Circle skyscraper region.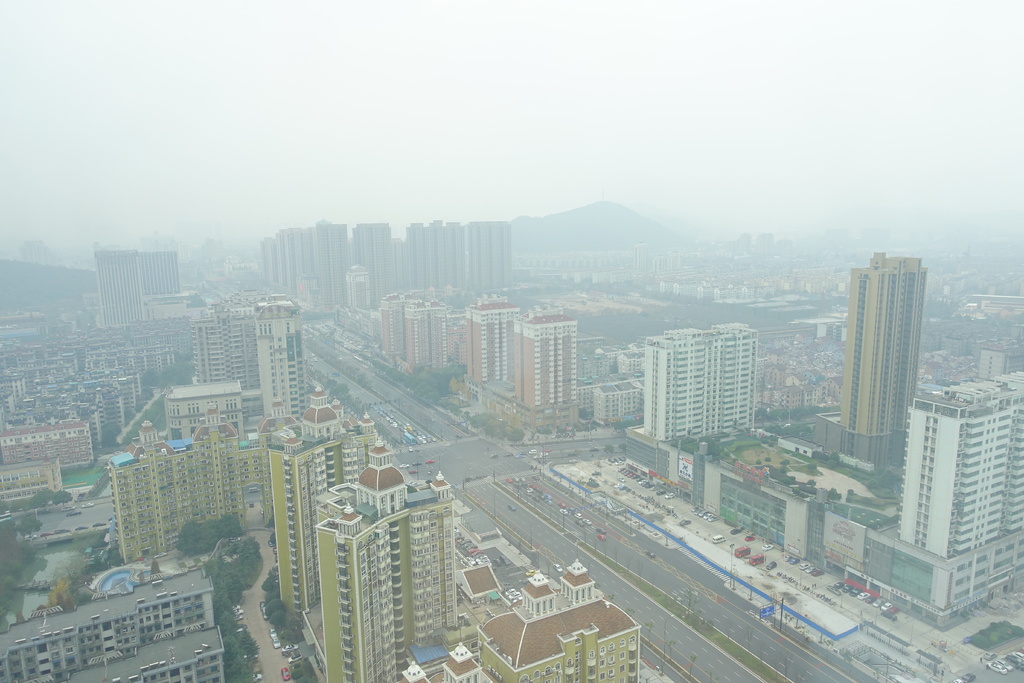
Region: select_region(641, 329, 755, 441).
